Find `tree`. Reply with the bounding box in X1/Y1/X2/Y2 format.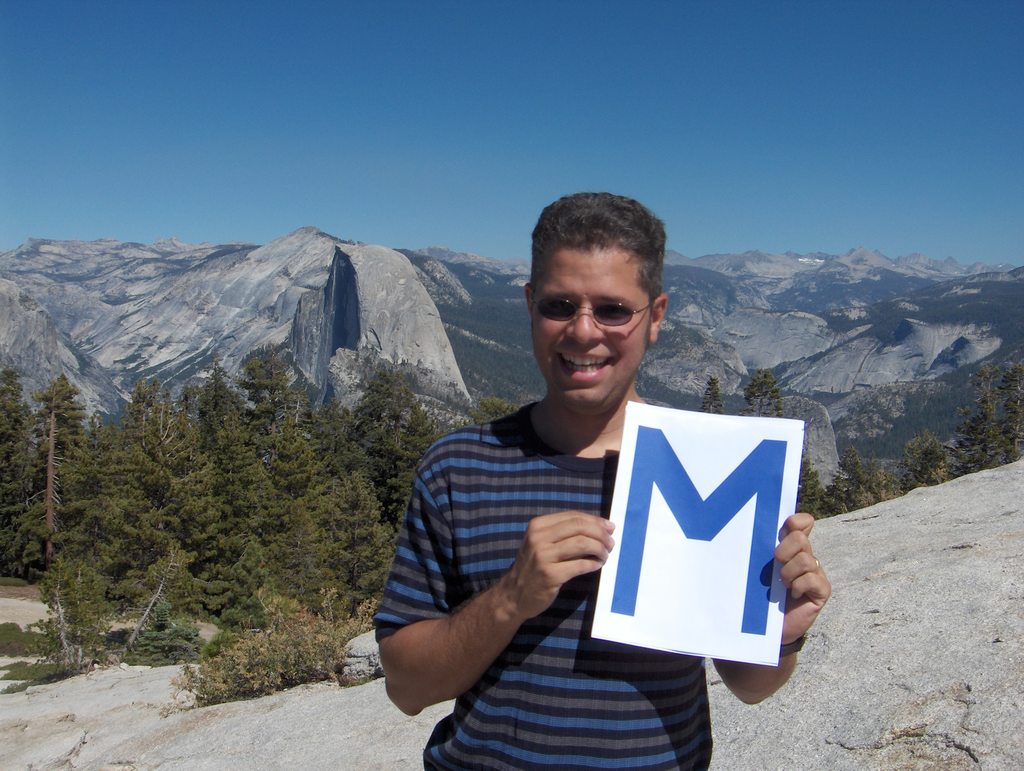
700/376/724/419.
